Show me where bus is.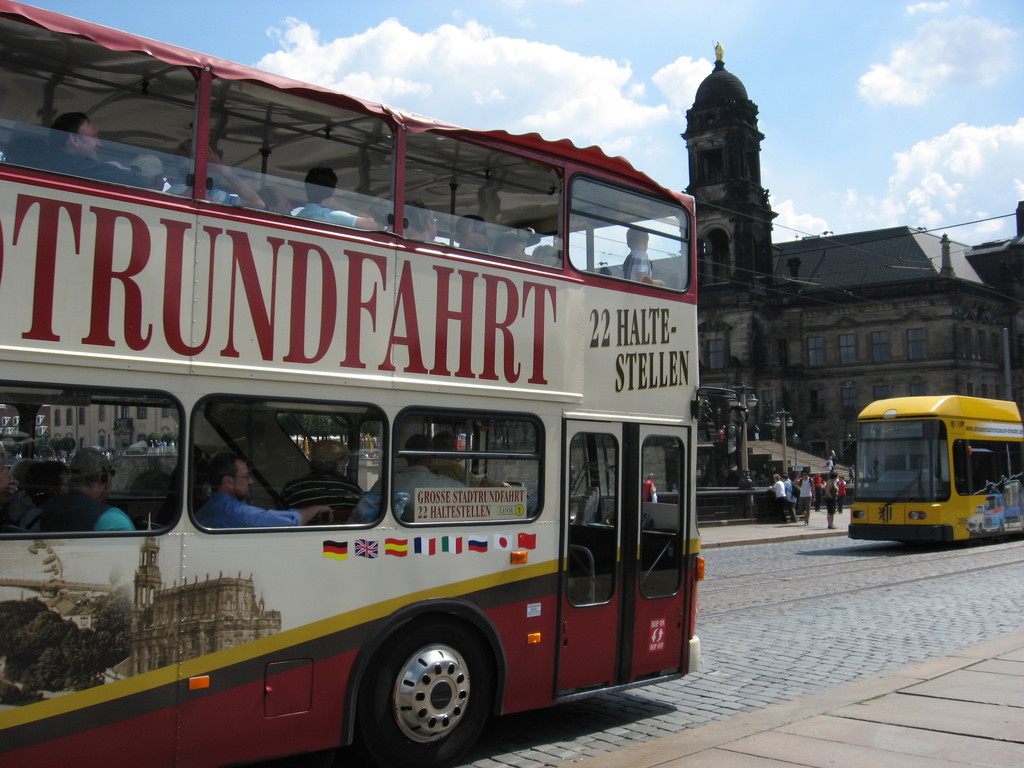
bus is at locate(847, 390, 1023, 540).
